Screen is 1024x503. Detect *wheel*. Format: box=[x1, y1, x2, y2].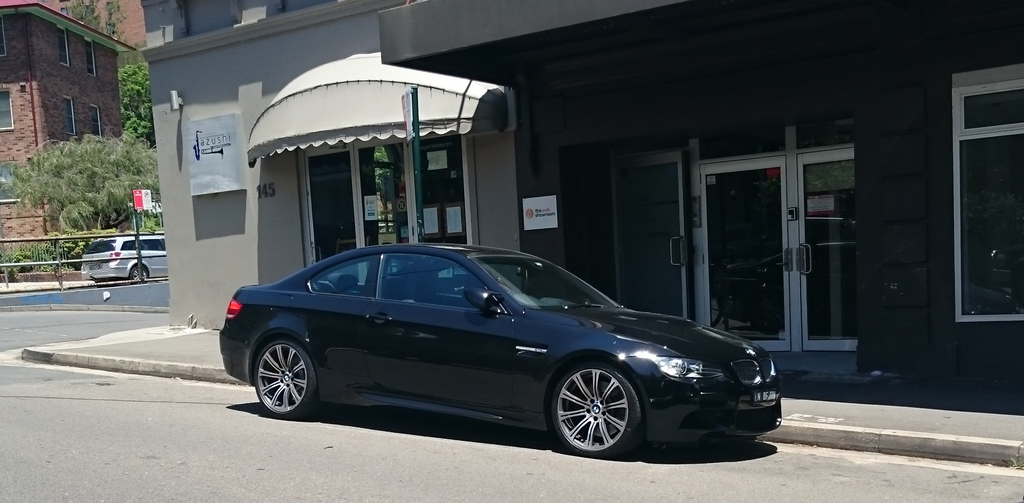
box=[255, 338, 319, 416].
